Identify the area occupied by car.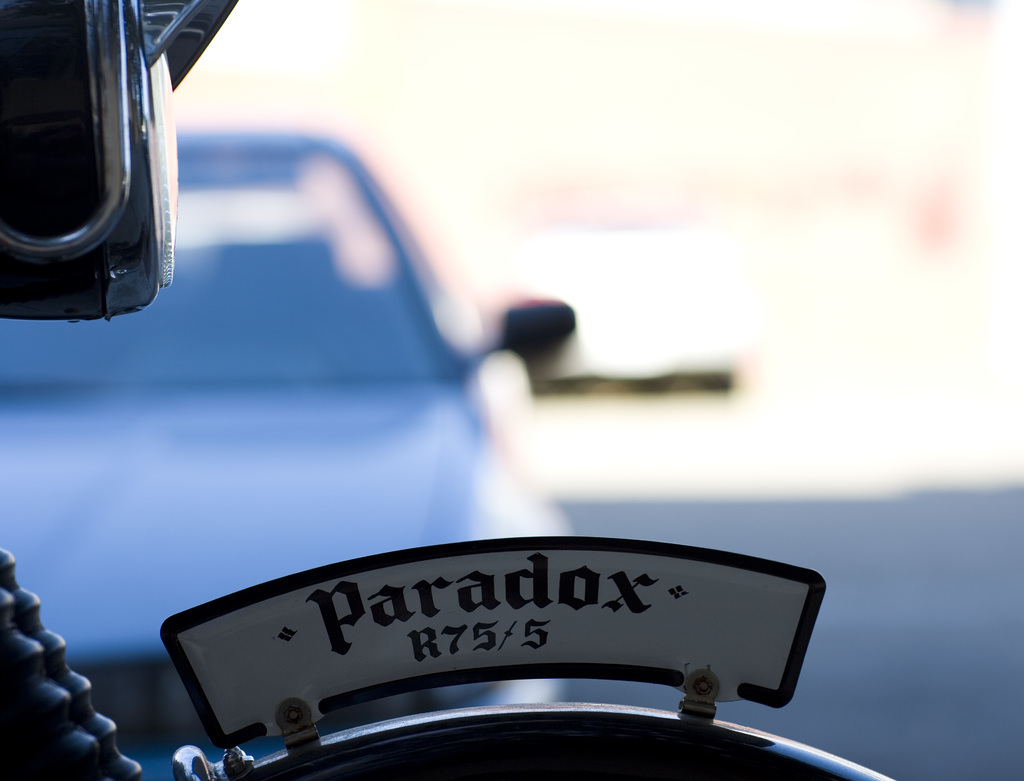
Area: [0,131,570,780].
